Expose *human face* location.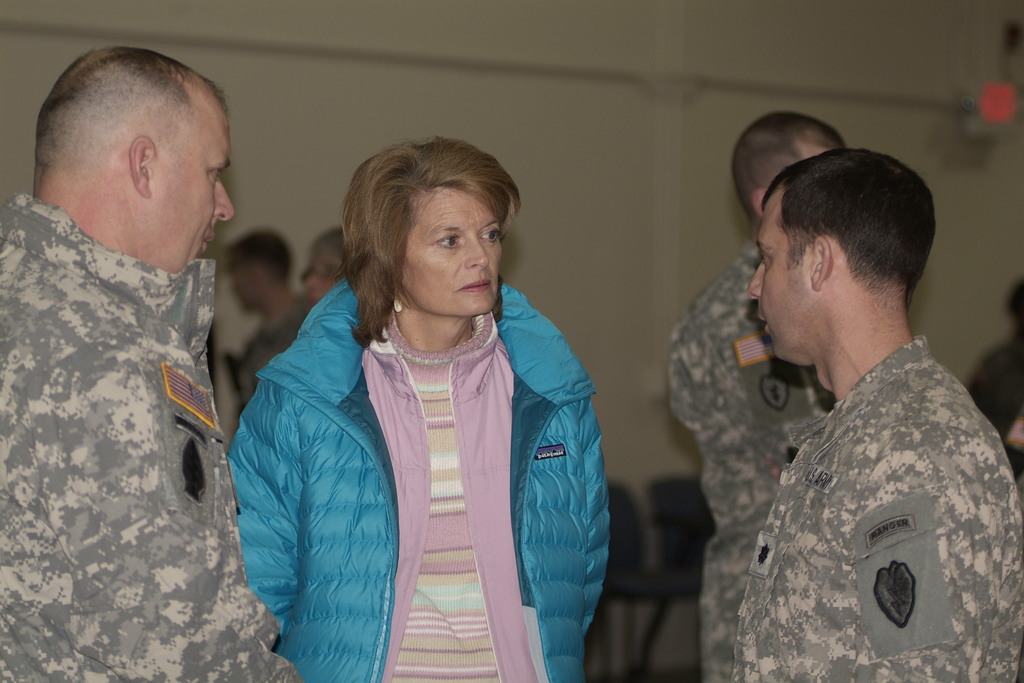
Exposed at [x1=404, y1=190, x2=504, y2=316].
